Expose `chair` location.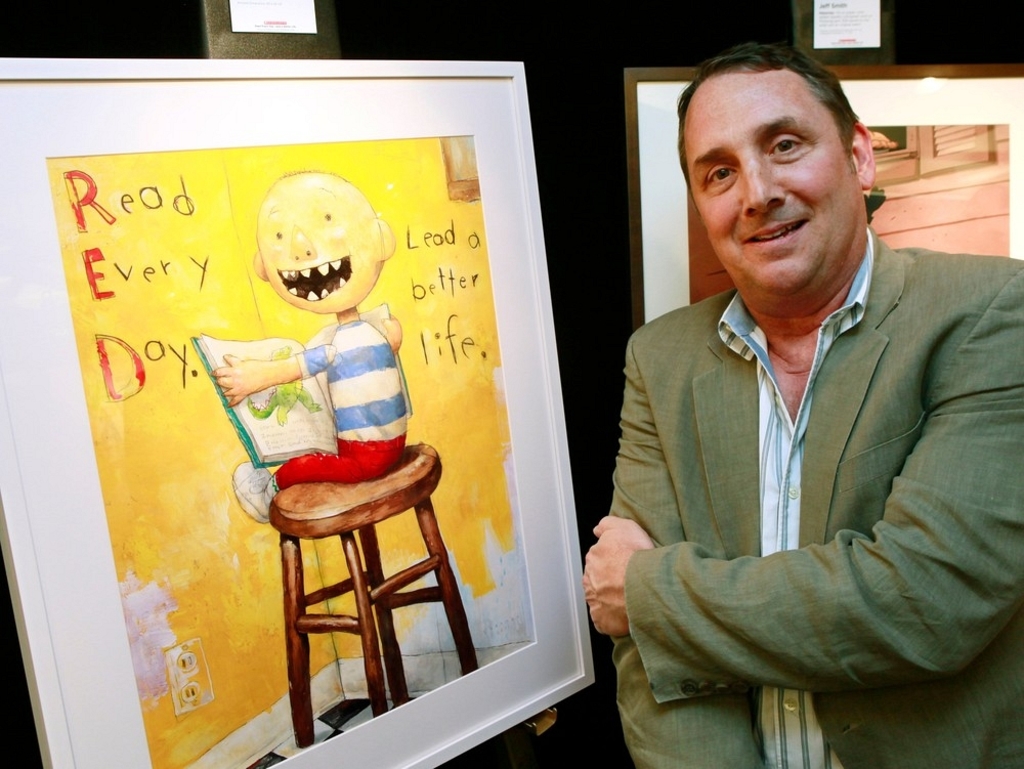
Exposed at BBox(244, 403, 484, 723).
